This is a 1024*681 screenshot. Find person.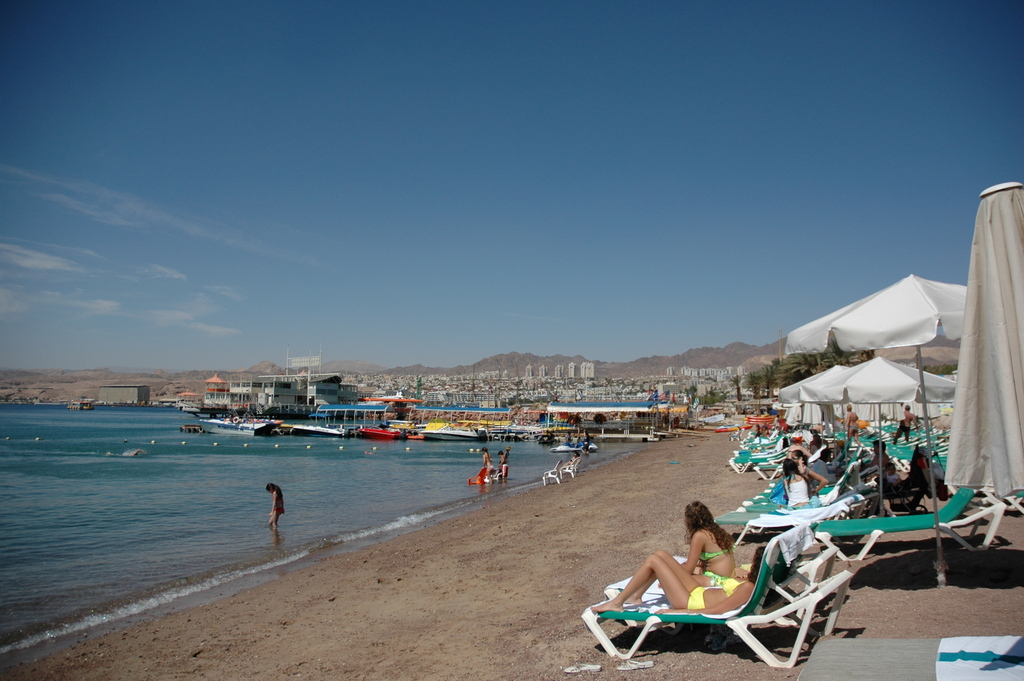
Bounding box: Rect(894, 406, 918, 447).
